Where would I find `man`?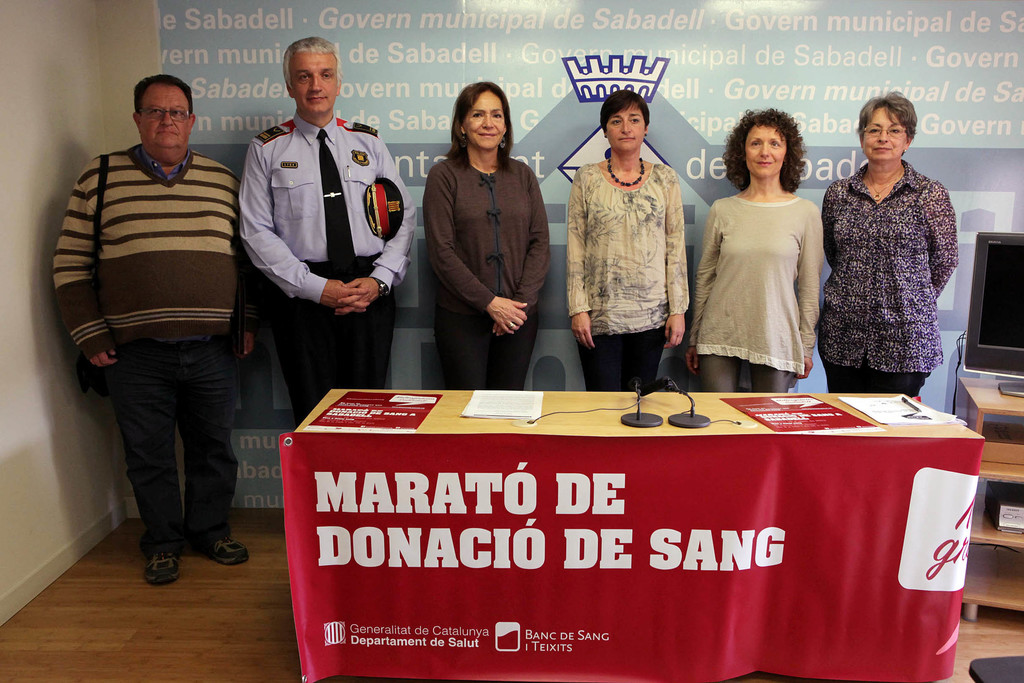
At 46:83:264:576.
